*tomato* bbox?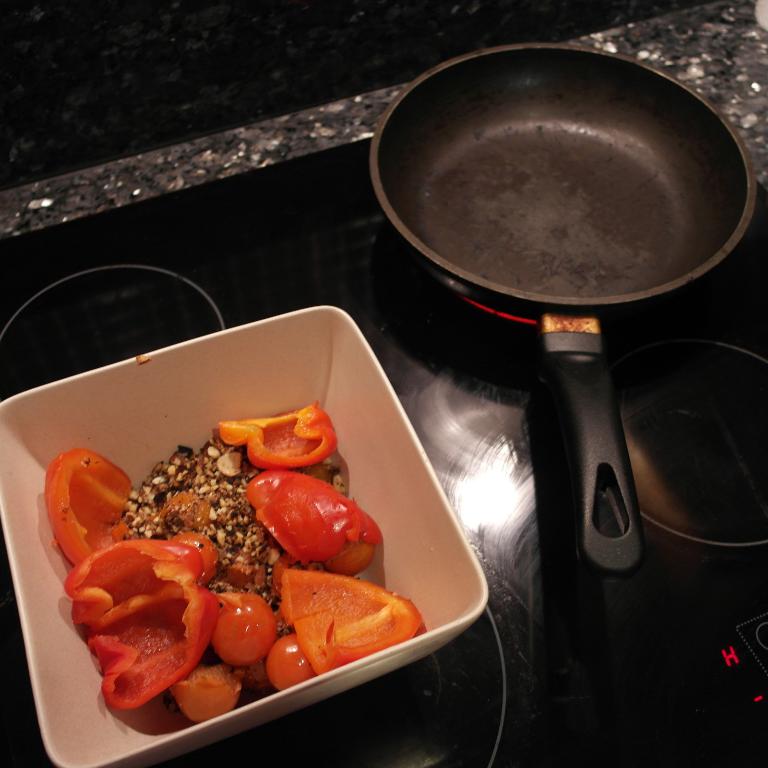
202/608/276/694
